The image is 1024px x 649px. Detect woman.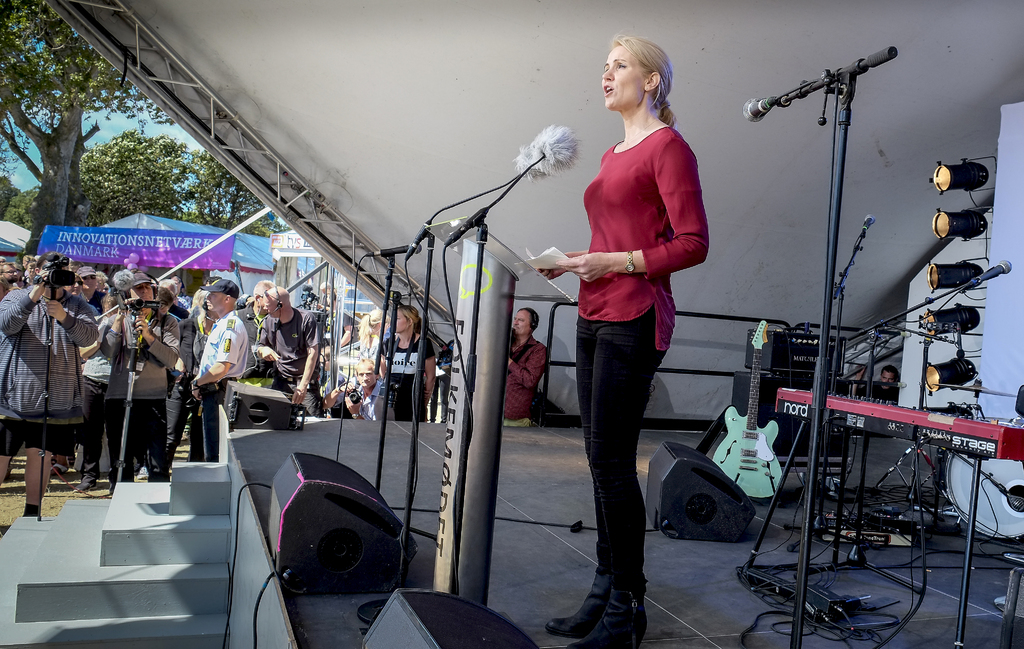
Detection: (547, 33, 716, 610).
